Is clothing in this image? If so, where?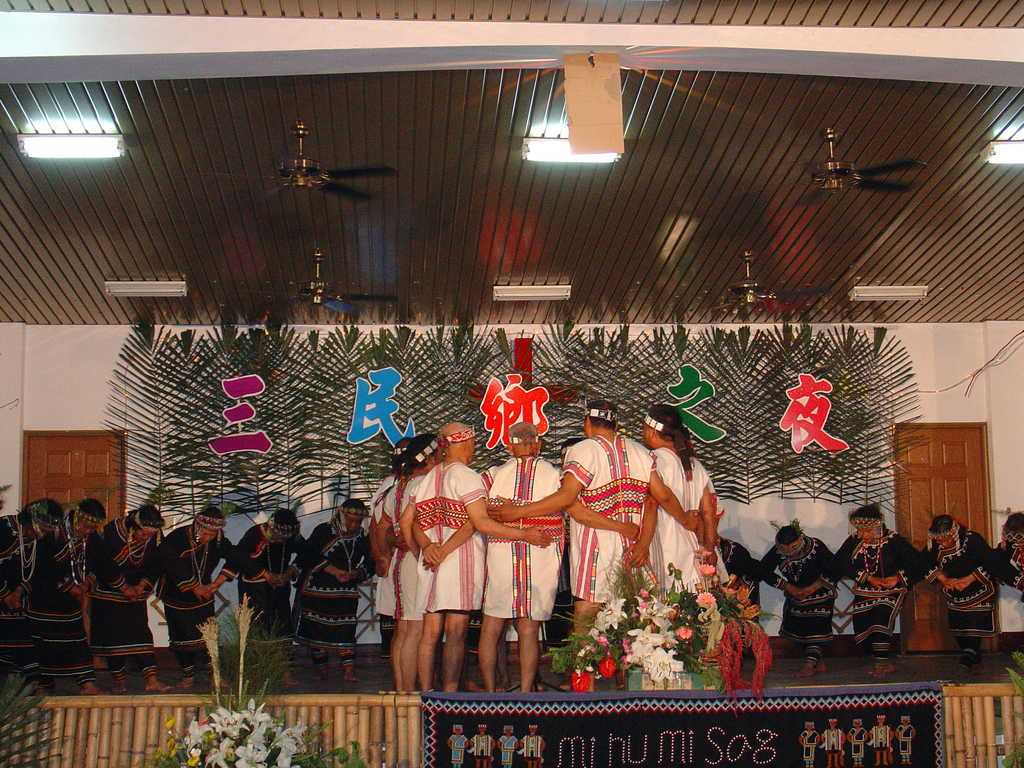
Yes, at <region>761, 538, 831, 664</region>.
